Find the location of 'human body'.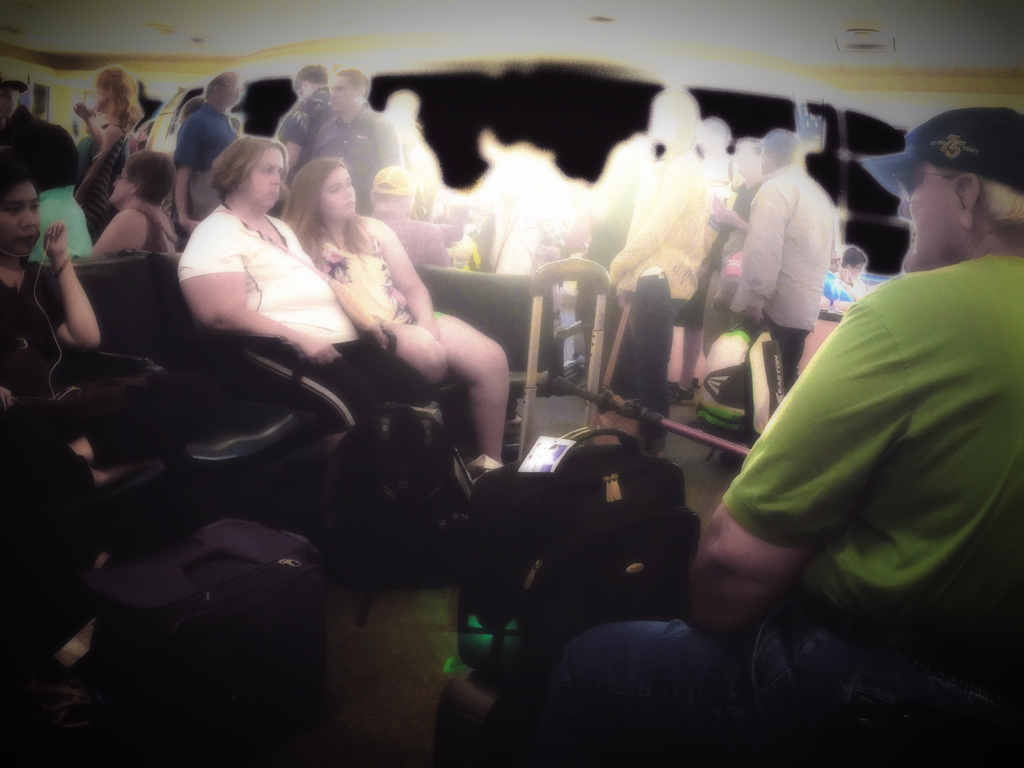
Location: [731, 117, 836, 401].
